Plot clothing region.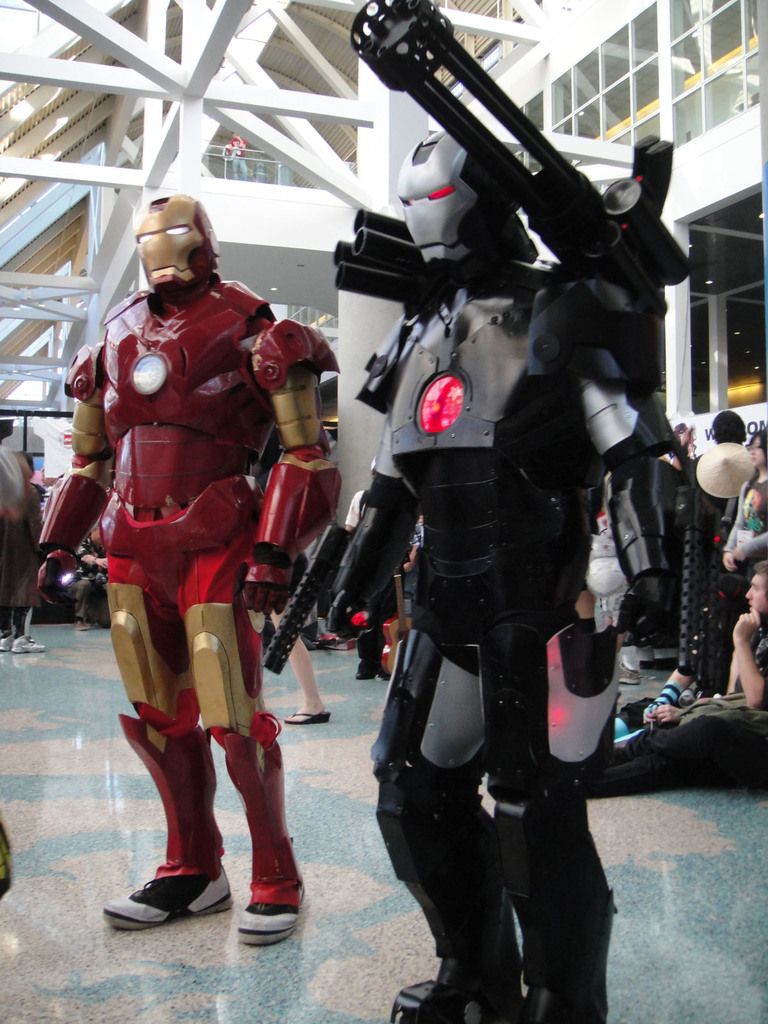
Plotted at 25:474:47:490.
